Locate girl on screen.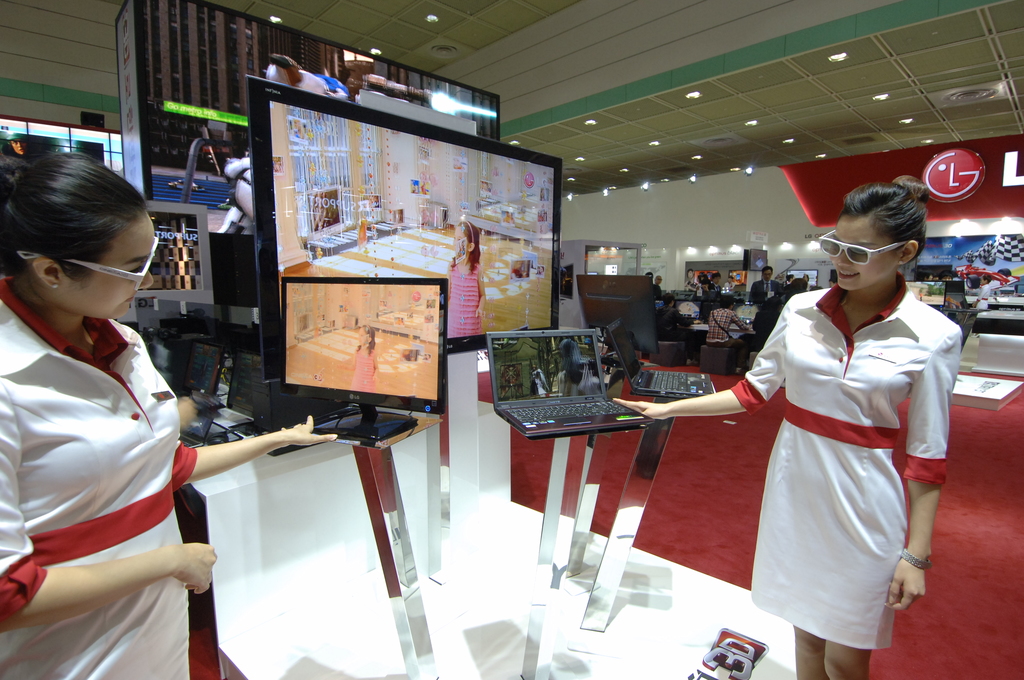
On screen at box=[444, 219, 485, 339].
